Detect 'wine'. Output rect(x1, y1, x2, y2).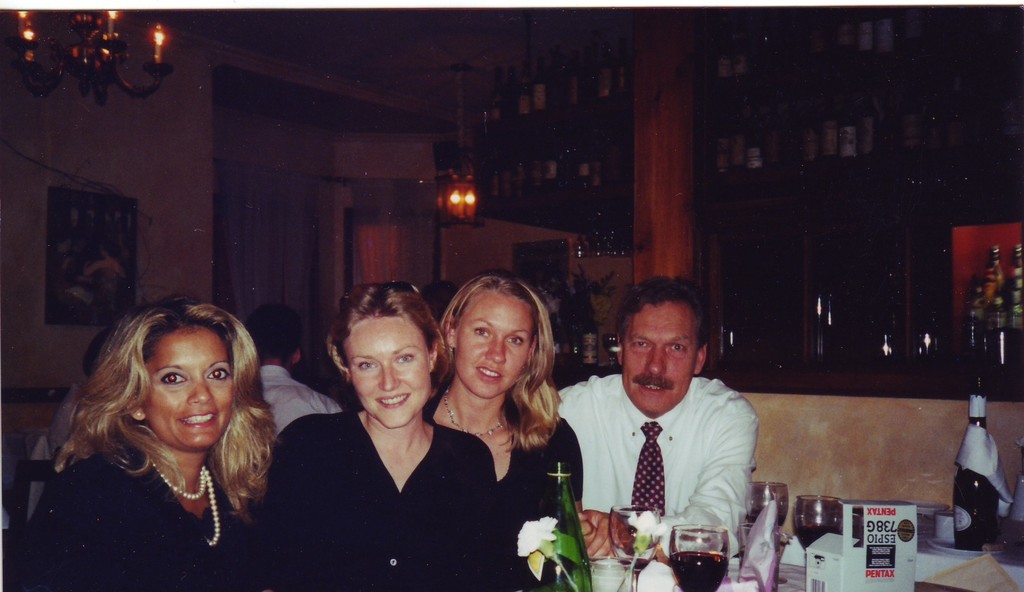
rect(794, 520, 844, 544).
